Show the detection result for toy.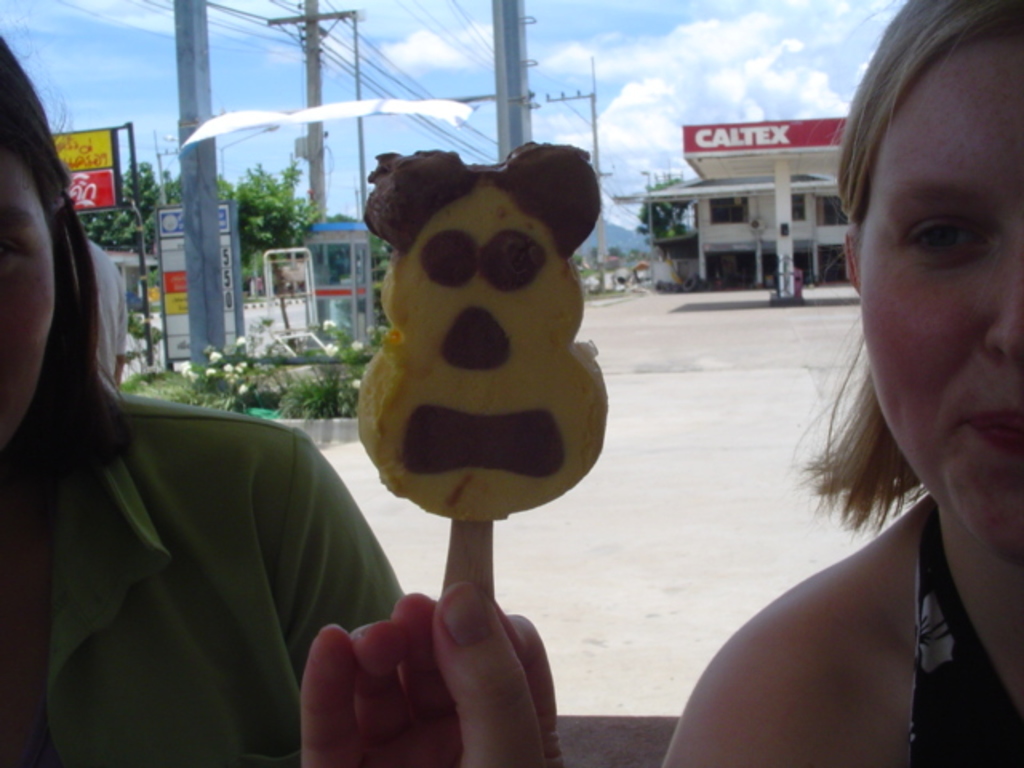
detection(346, 139, 626, 526).
